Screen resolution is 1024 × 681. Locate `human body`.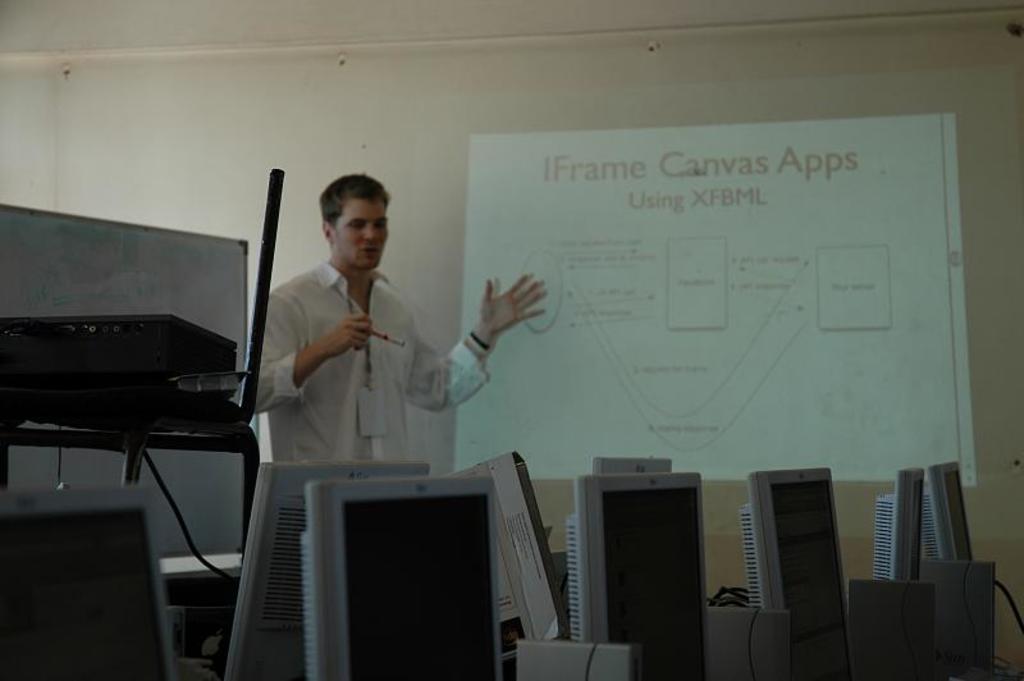
(237,188,531,489).
